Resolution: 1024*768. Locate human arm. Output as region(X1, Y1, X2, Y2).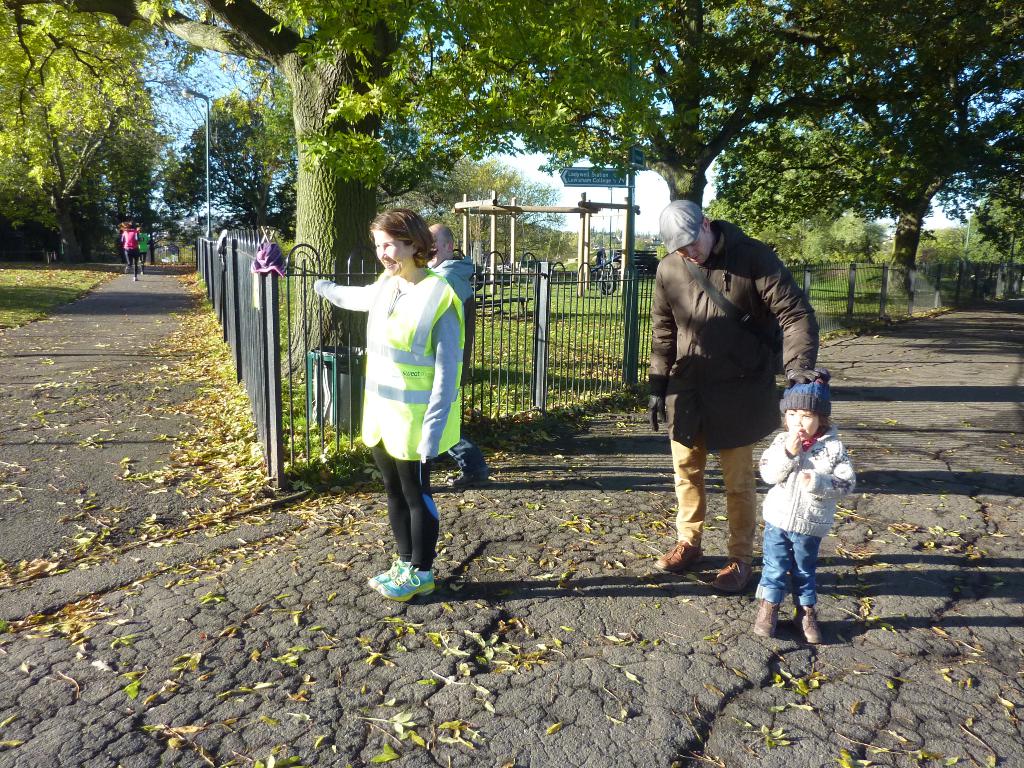
region(314, 276, 375, 312).
